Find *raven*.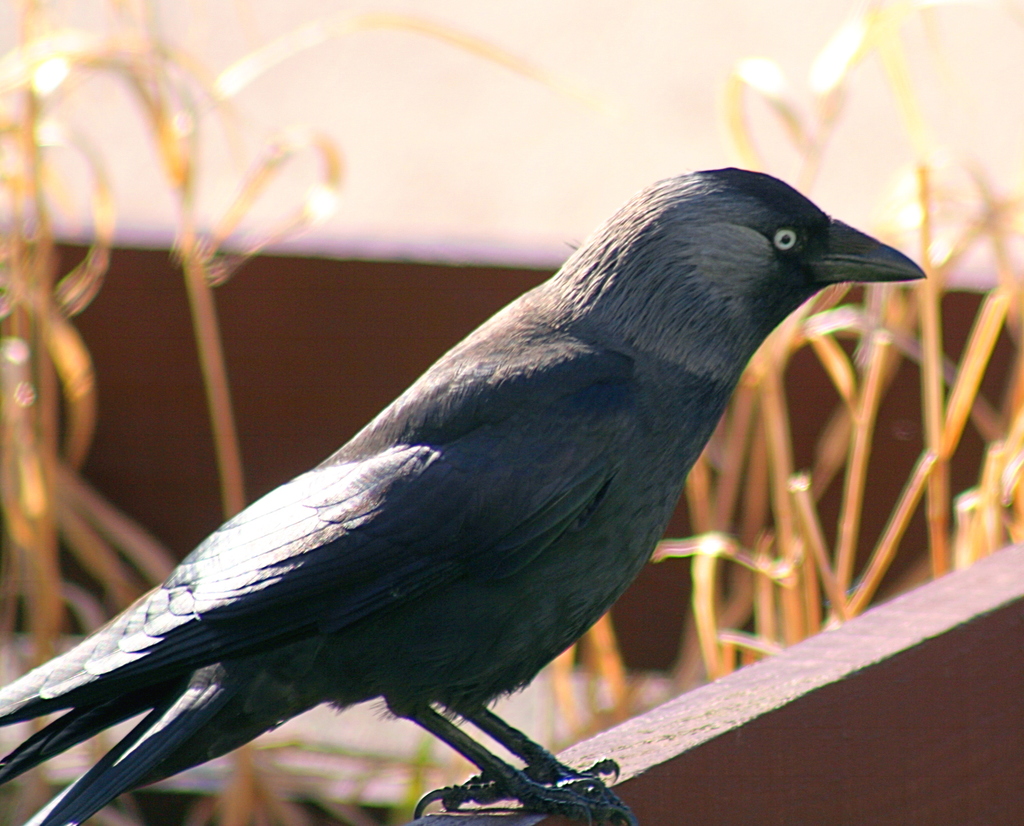
(0, 166, 924, 825).
